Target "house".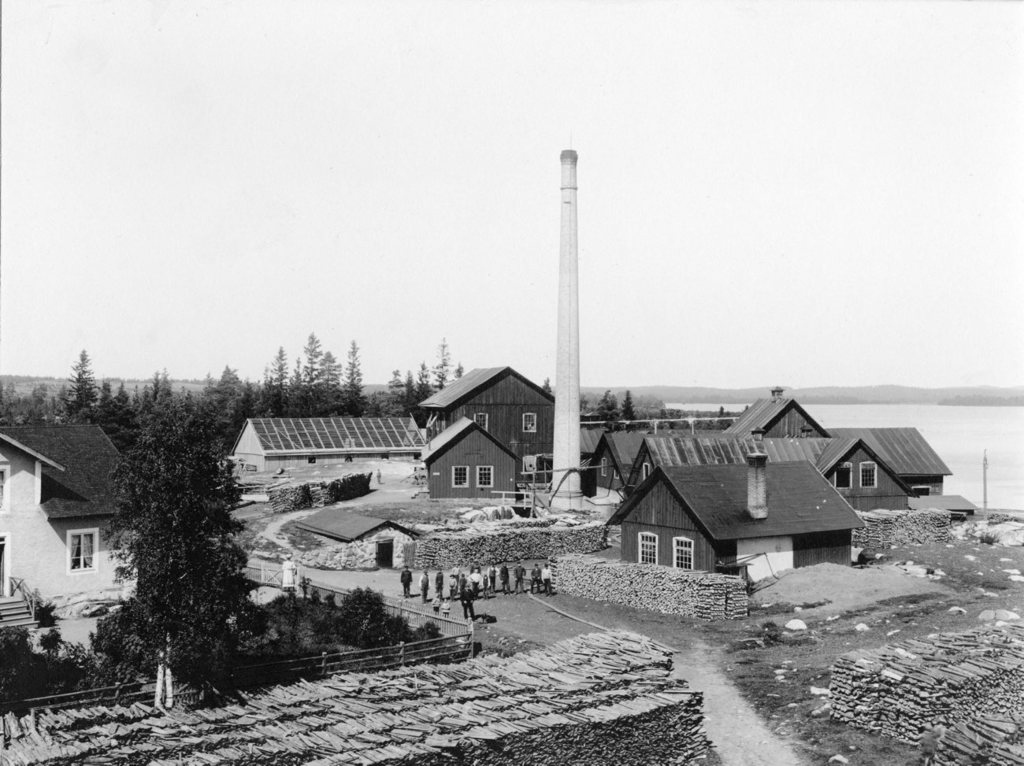
Target region: (x1=599, y1=452, x2=879, y2=624).
